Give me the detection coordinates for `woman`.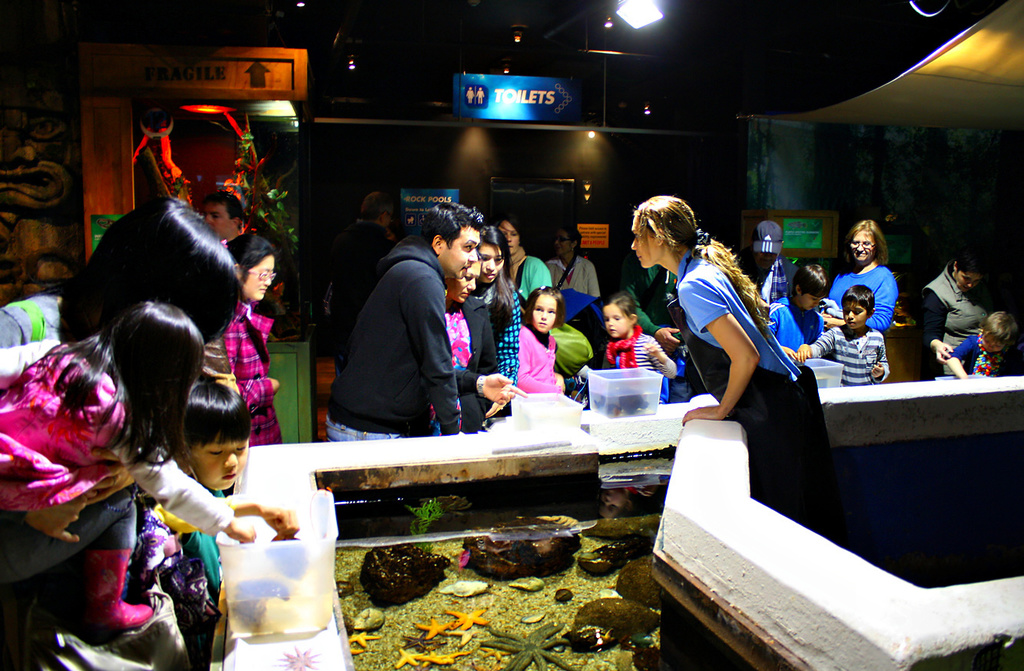
469, 216, 522, 402.
